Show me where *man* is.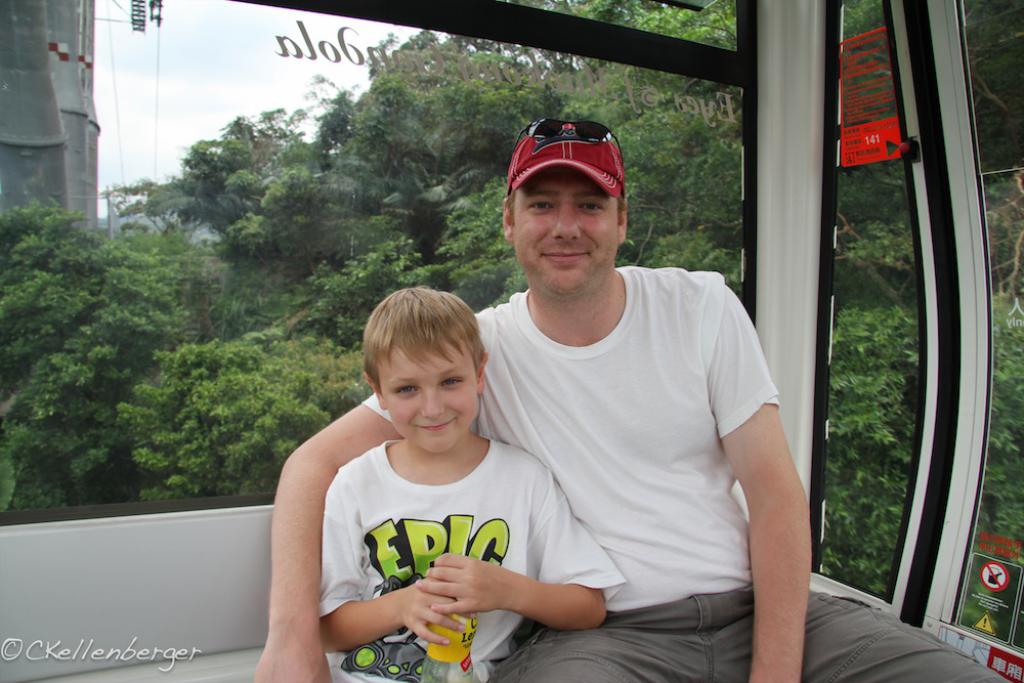
*man* is at (250,110,1016,682).
